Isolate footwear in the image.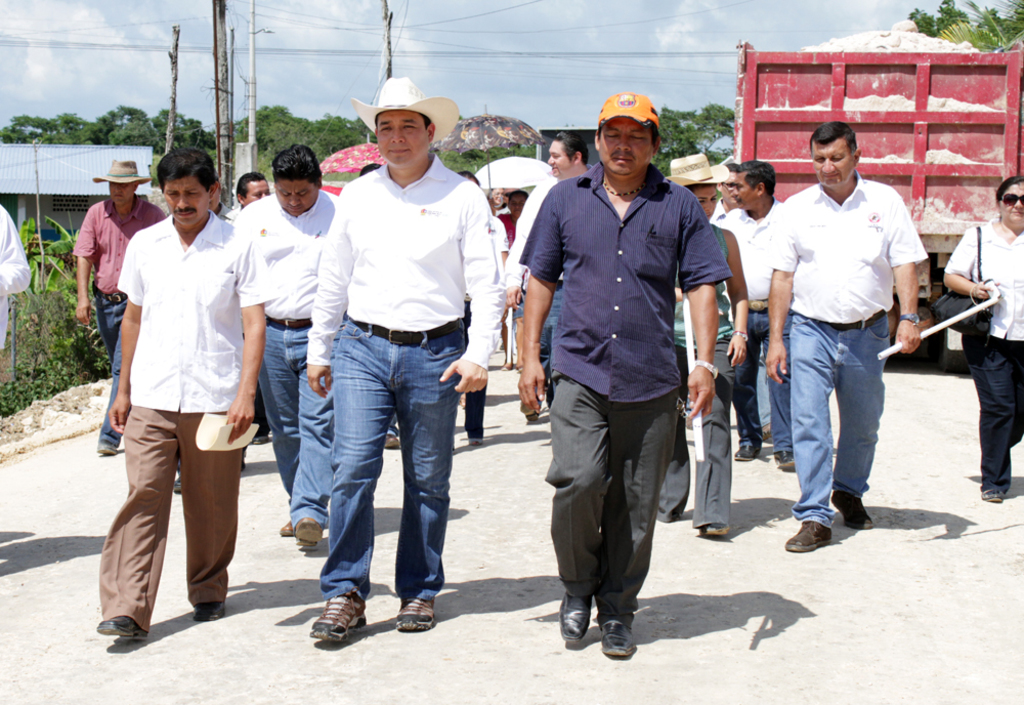
Isolated region: (left=96, top=442, right=118, bottom=456).
